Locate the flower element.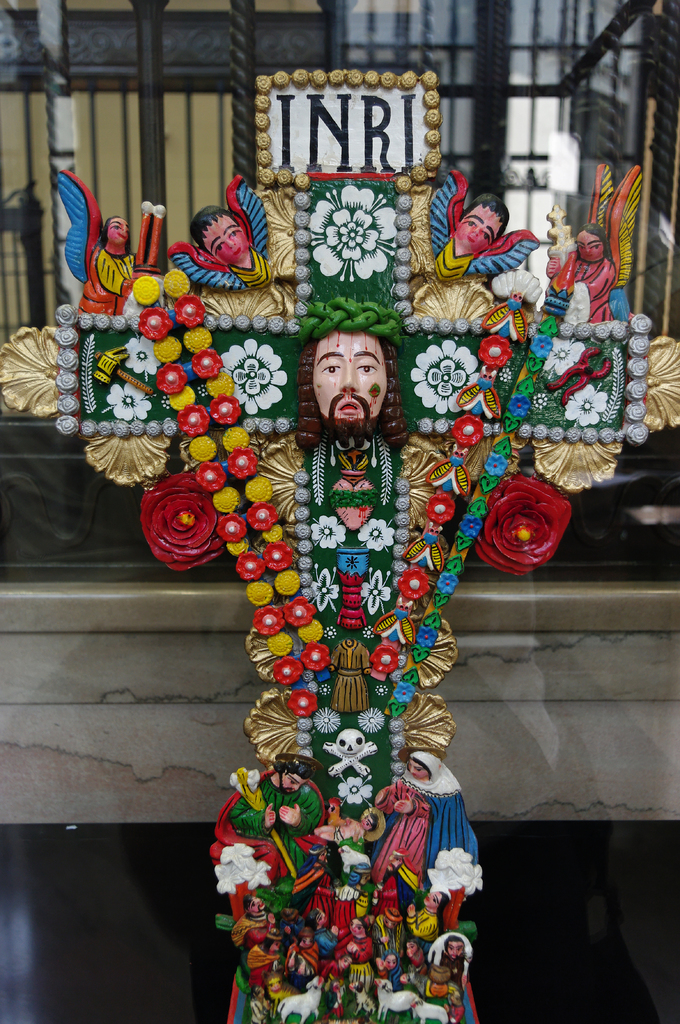
Element bbox: region(361, 515, 393, 552).
